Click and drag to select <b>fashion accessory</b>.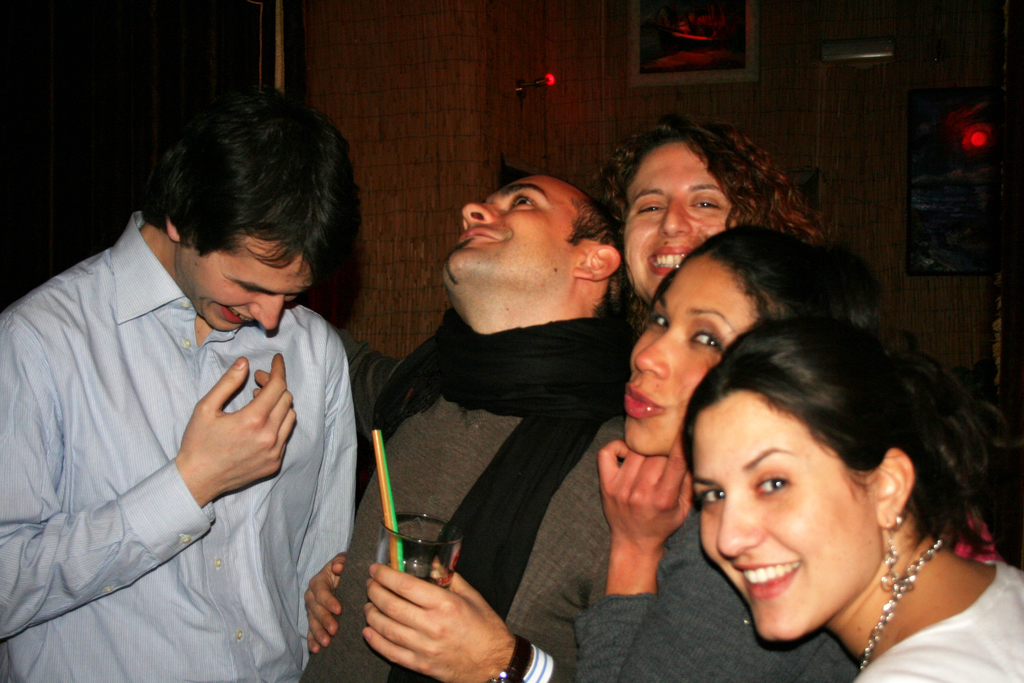
Selection: x1=518, y1=641, x2=559, y2=682.
